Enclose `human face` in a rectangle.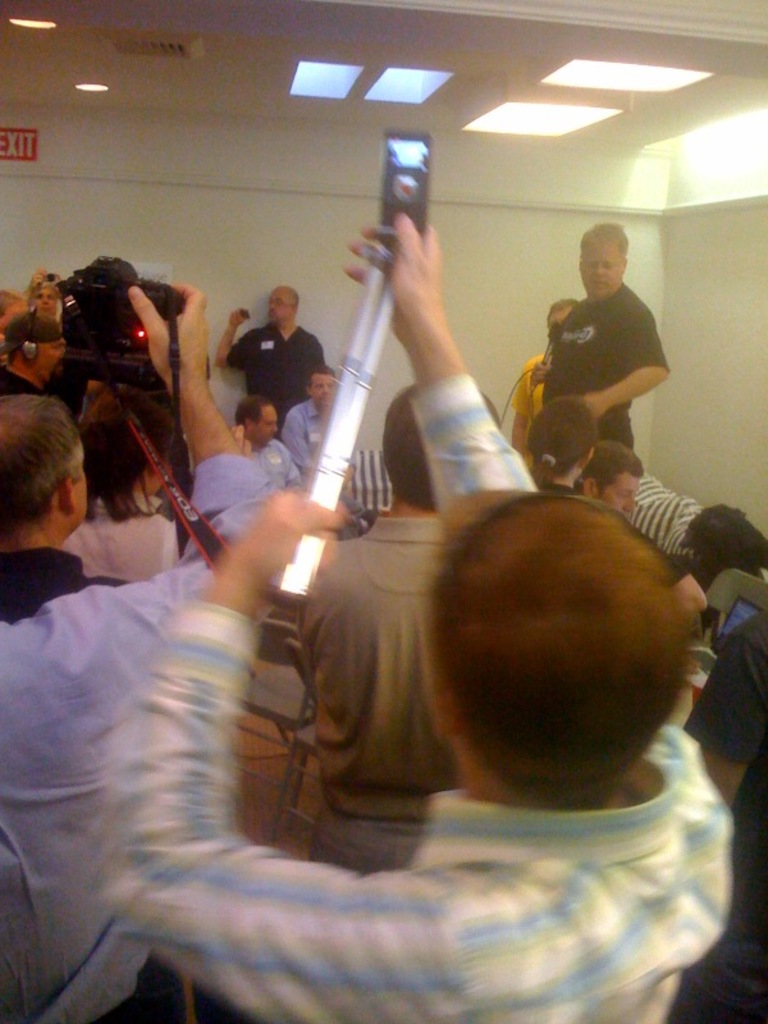
{"x1": 316, "y1": 374, "x2": 344, "y2": 394}.
